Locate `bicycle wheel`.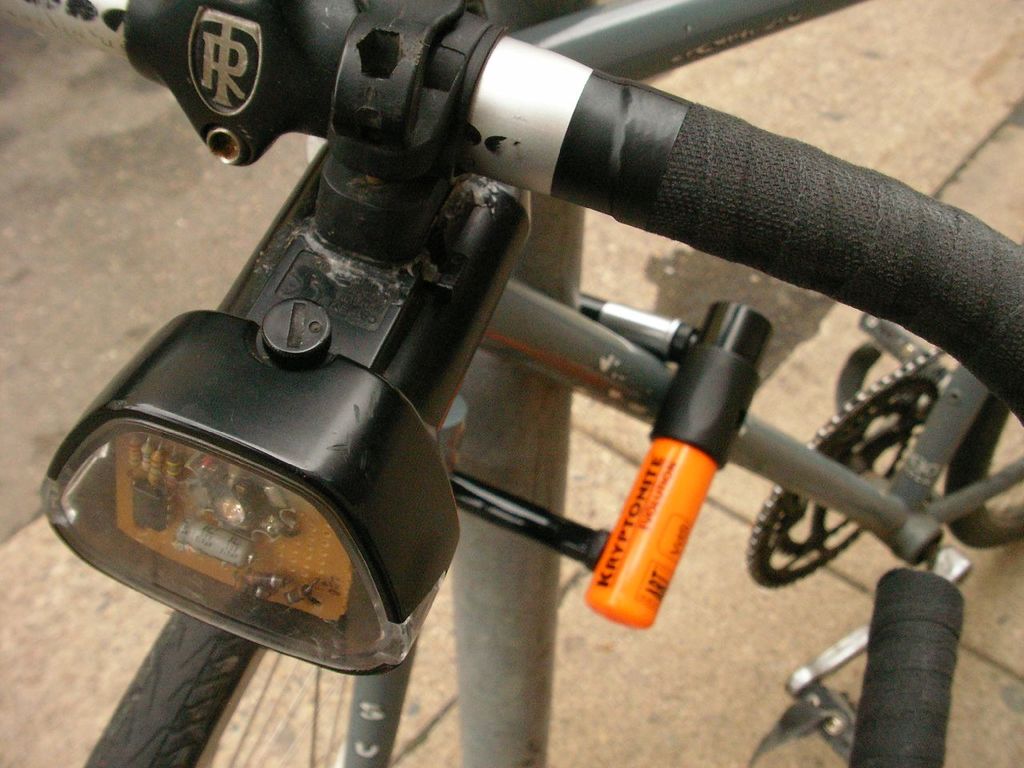
Bounding box: 81,606,353,767.
